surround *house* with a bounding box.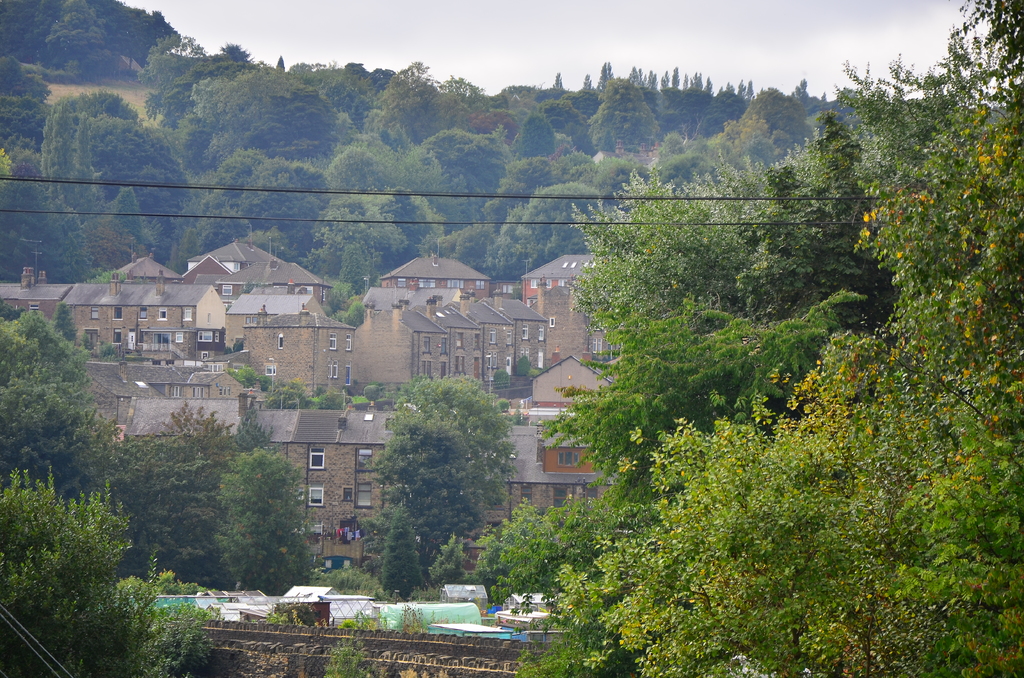
[x1=481, y1=300, x2=514, y2=400].
